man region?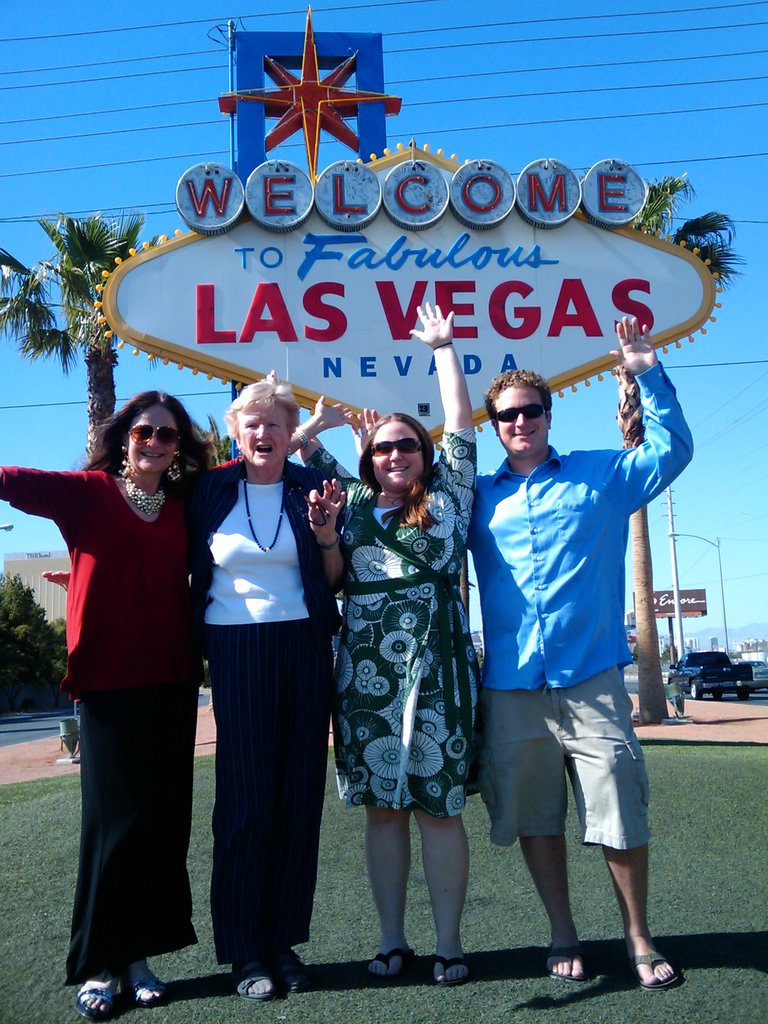
<bbox>461, 315, 681, 994</bbox>
